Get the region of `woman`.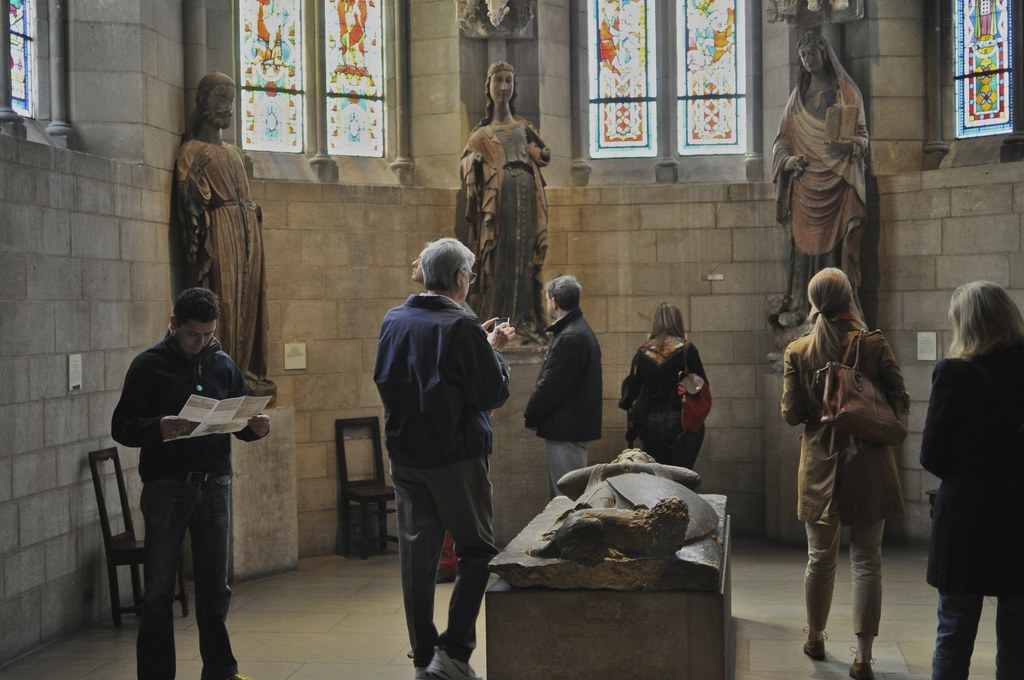
x1=764, y1=33, x2=872, y2=328.
